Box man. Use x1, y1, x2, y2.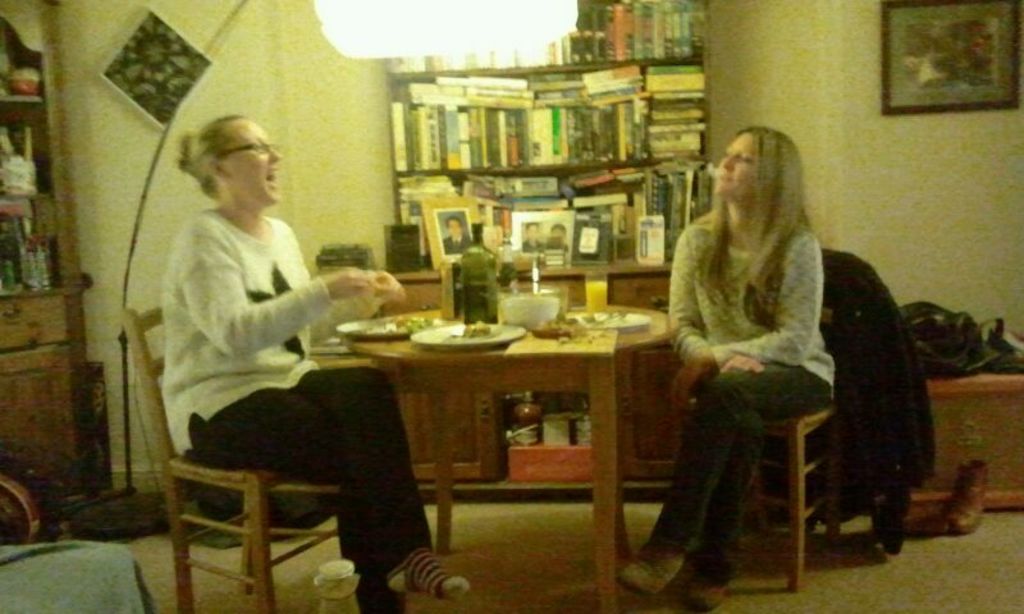
520, 224, 547, 253.
